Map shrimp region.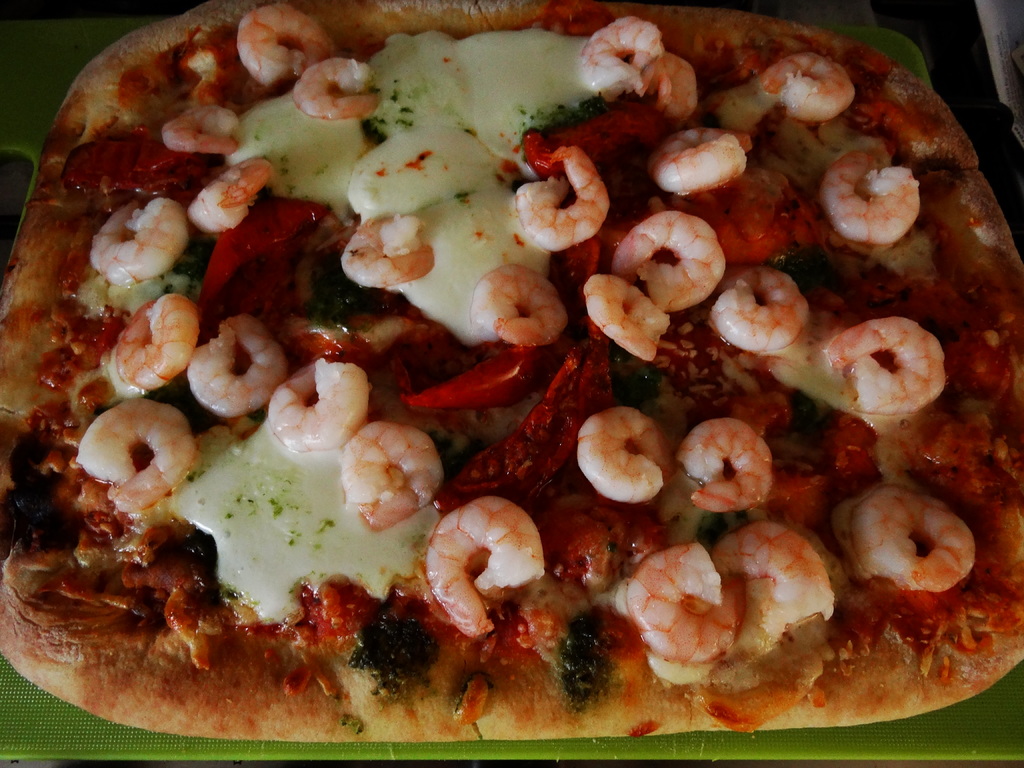
Mapped to (left=575, top=404, right=662, bottom=505).
